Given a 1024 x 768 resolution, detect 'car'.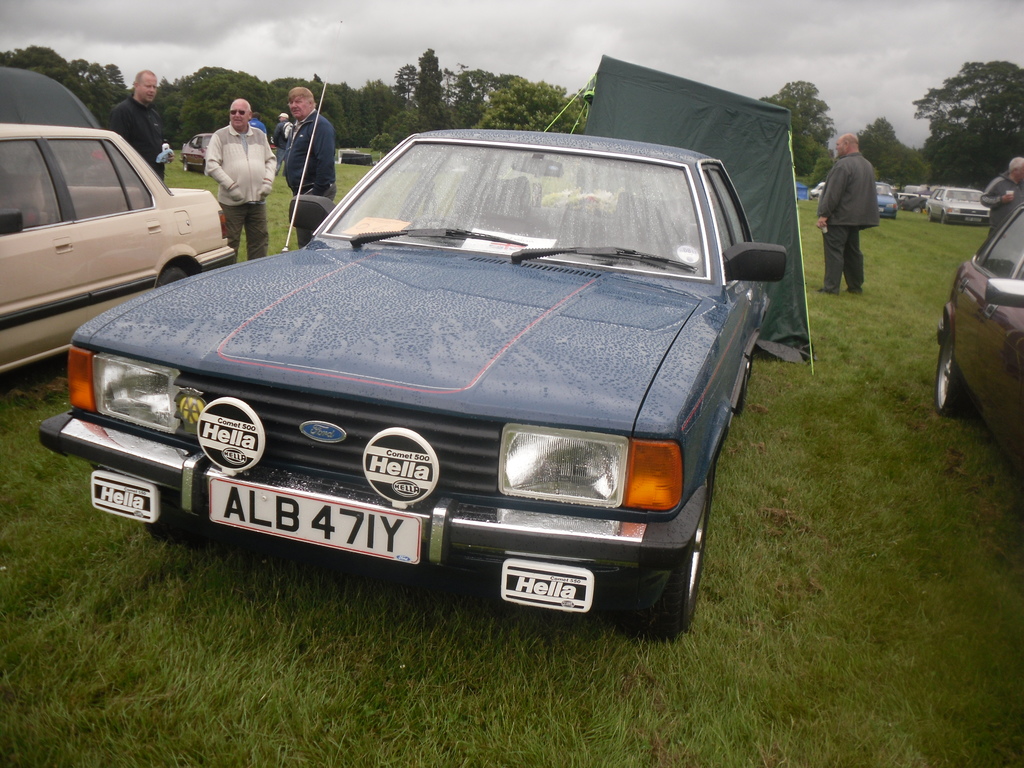
bbox=[176, 129, 216, 177].
